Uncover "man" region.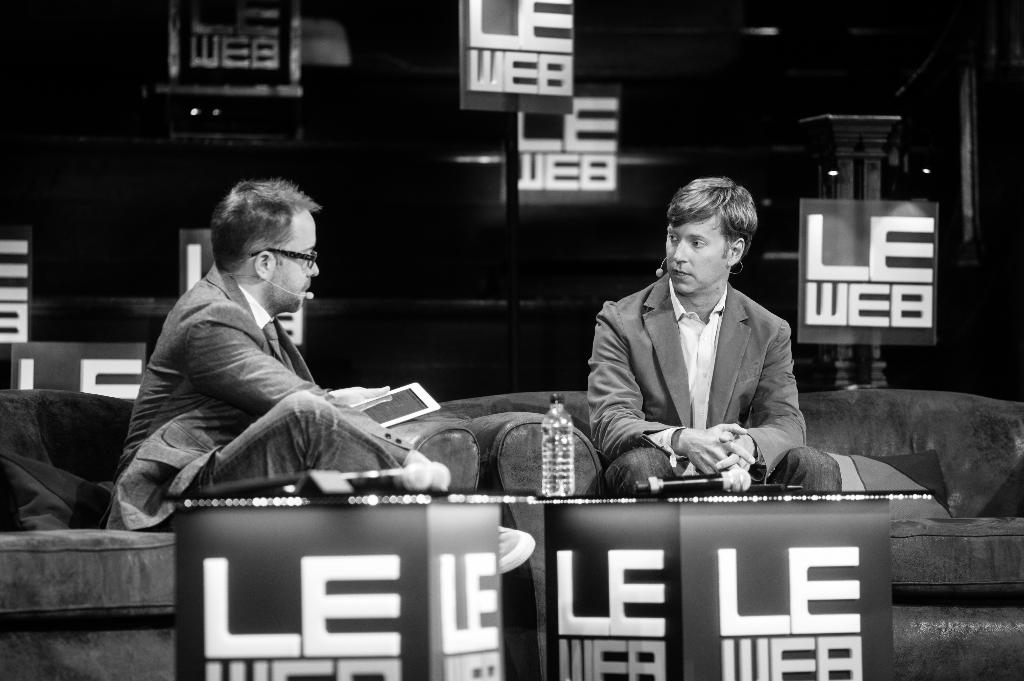
Uncovered: <region>107, 173, 467, 544</region>.
